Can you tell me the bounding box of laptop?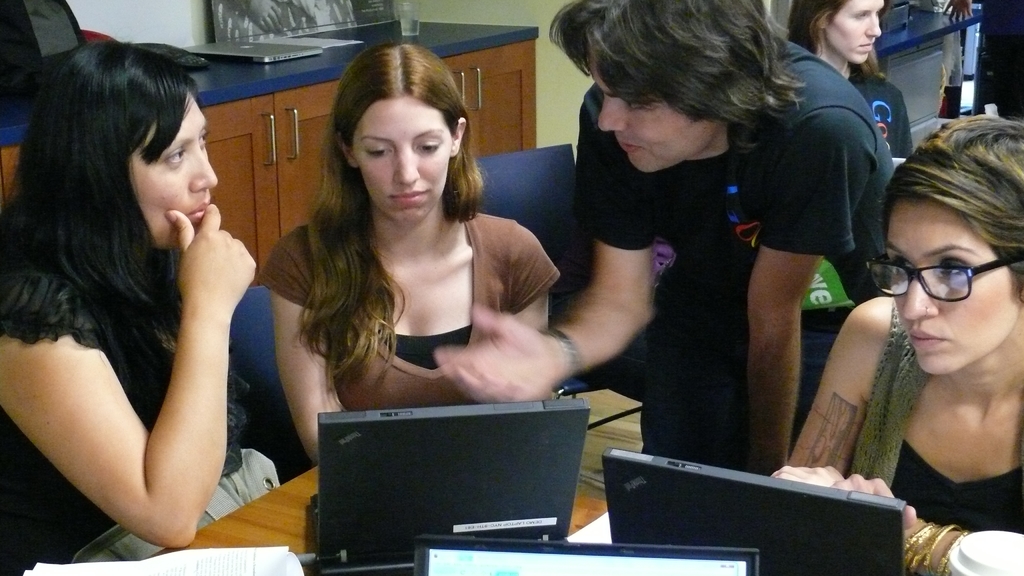
600:449:908:575.
